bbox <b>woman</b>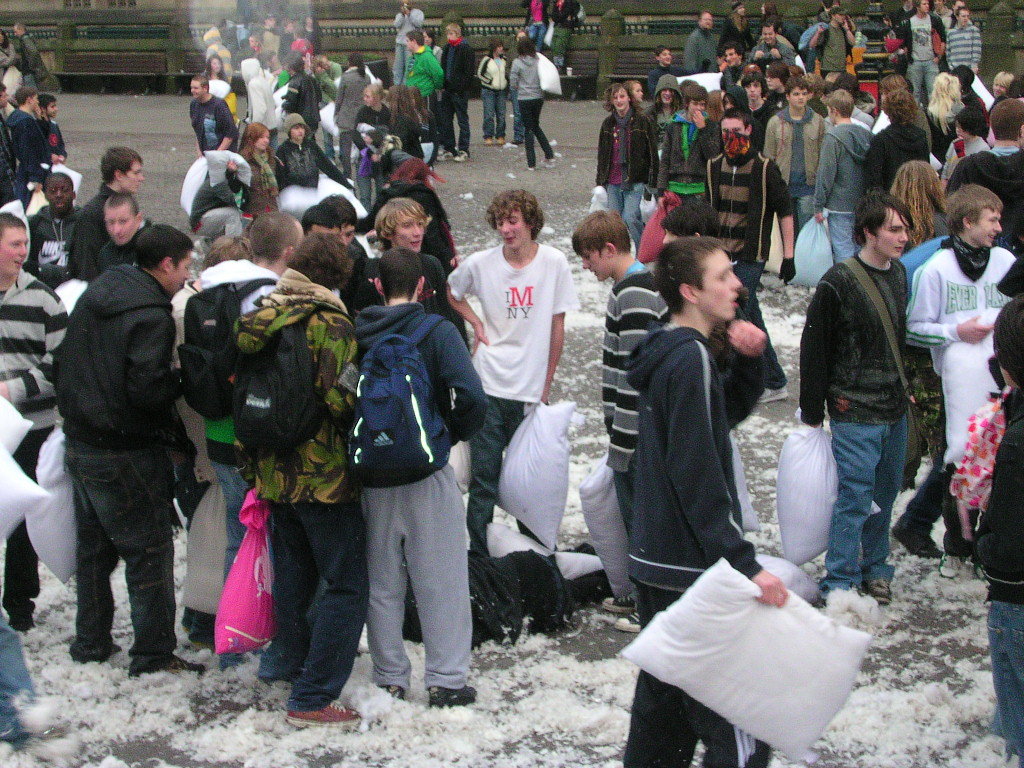
{"x1": 649, "y1": 74, "x2": 685, "y2": 158}
